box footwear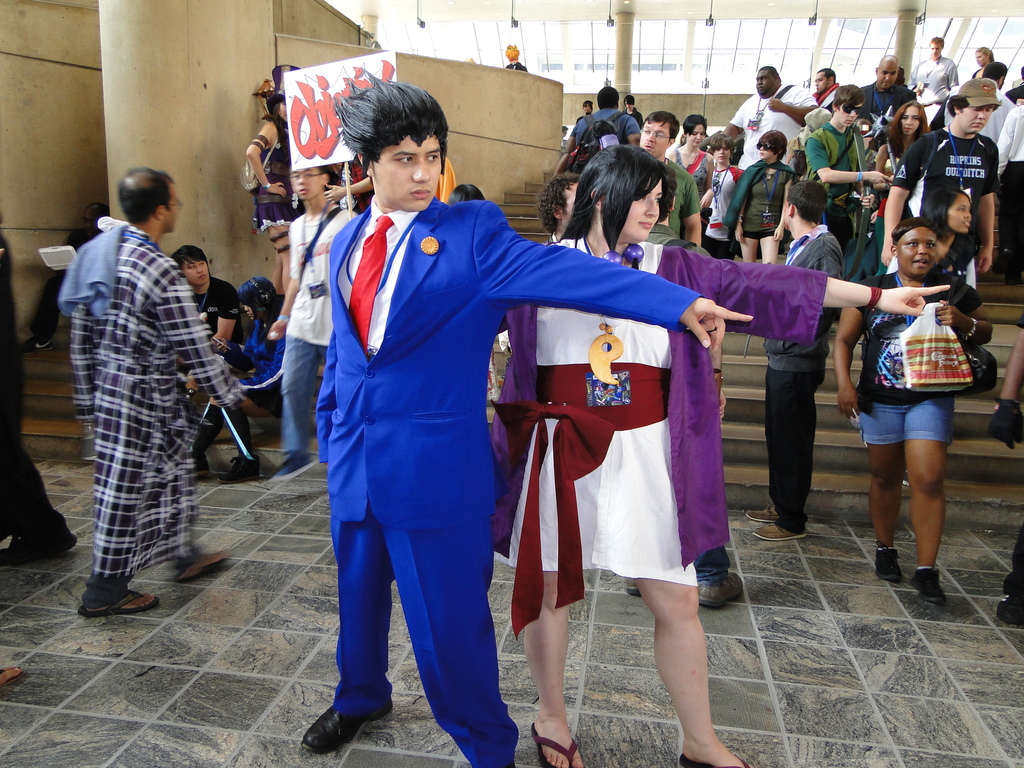
995:596:1023:625
